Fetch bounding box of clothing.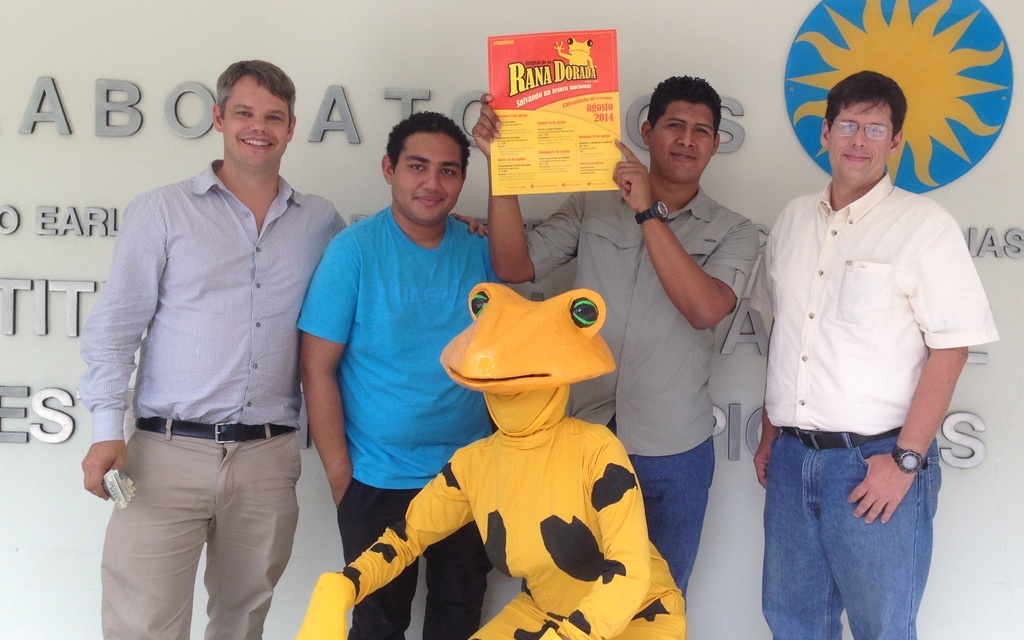
Bbox: [308,202,519,636].
